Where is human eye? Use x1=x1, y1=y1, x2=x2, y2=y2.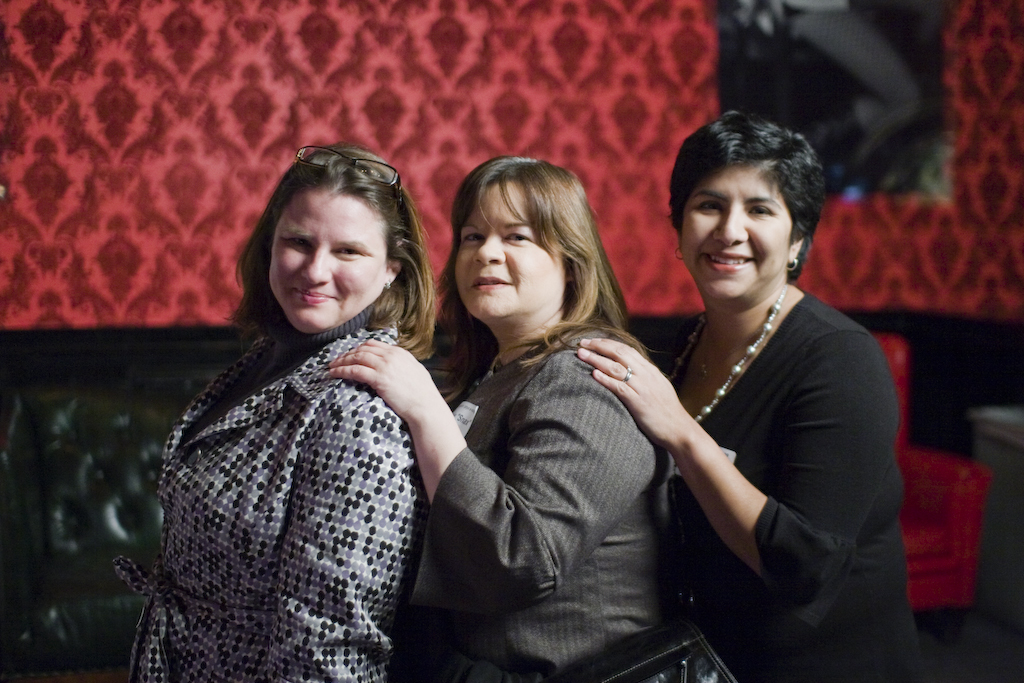
x1=465, y1=226, x2=489, y2=251.
